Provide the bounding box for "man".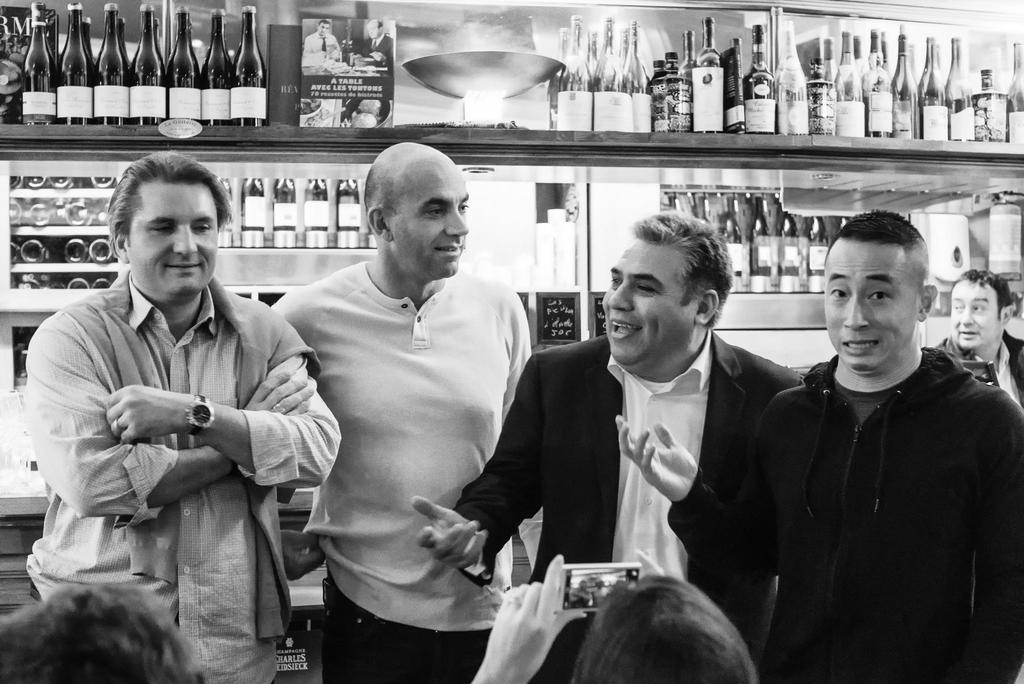
BBox(24, 149, 342, 683).
